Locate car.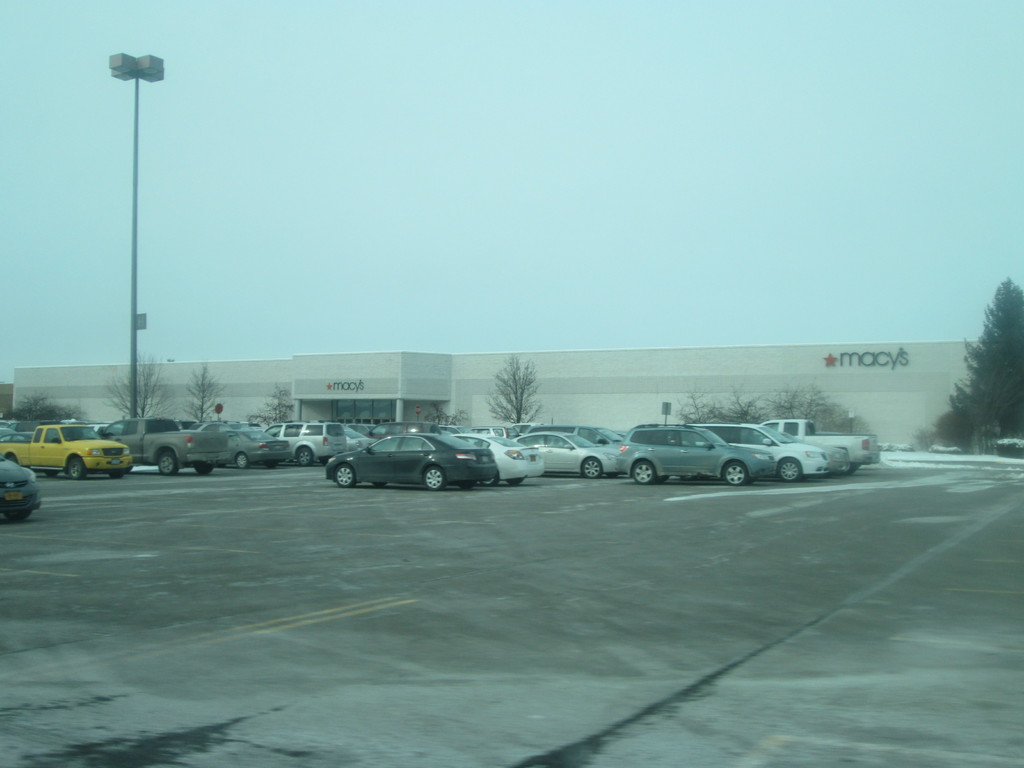
Bounding box: [308,429,520,499].
